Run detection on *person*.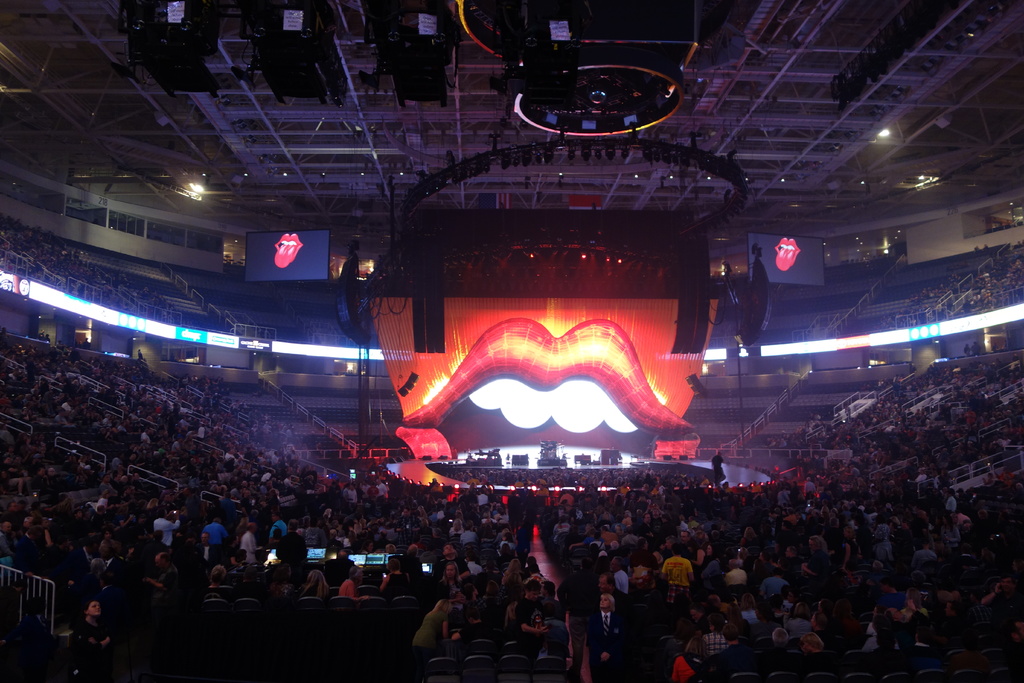
Result: box=[672, 637, 709, 682].
